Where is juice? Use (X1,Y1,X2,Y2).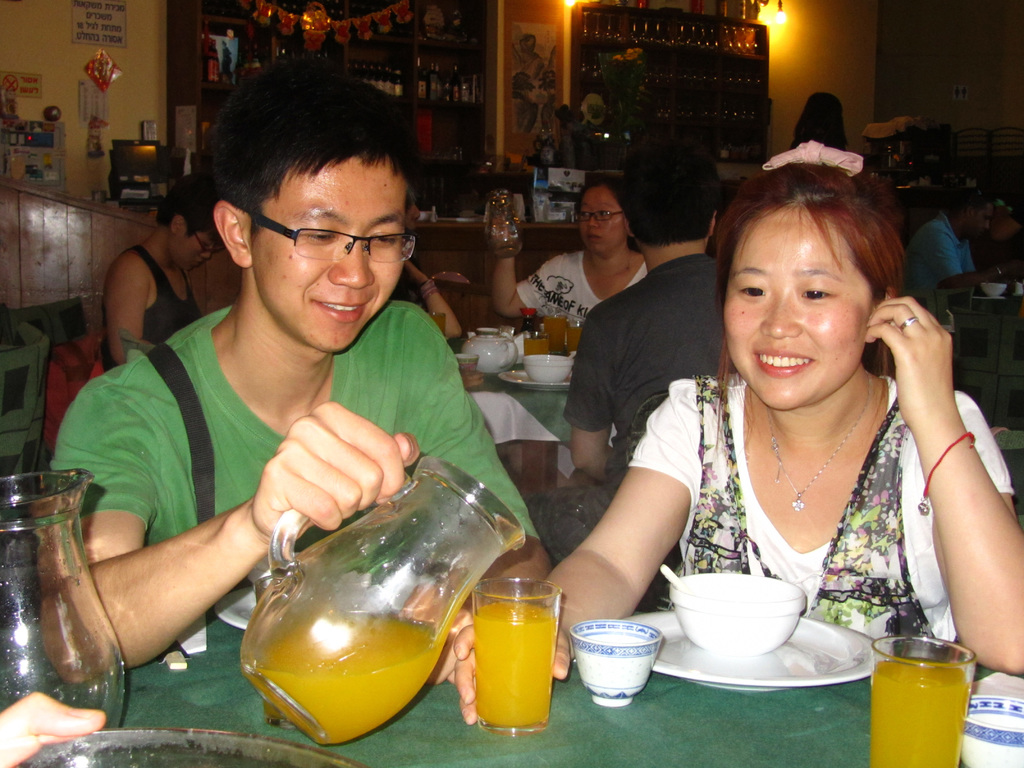
(474,602,559,728).
